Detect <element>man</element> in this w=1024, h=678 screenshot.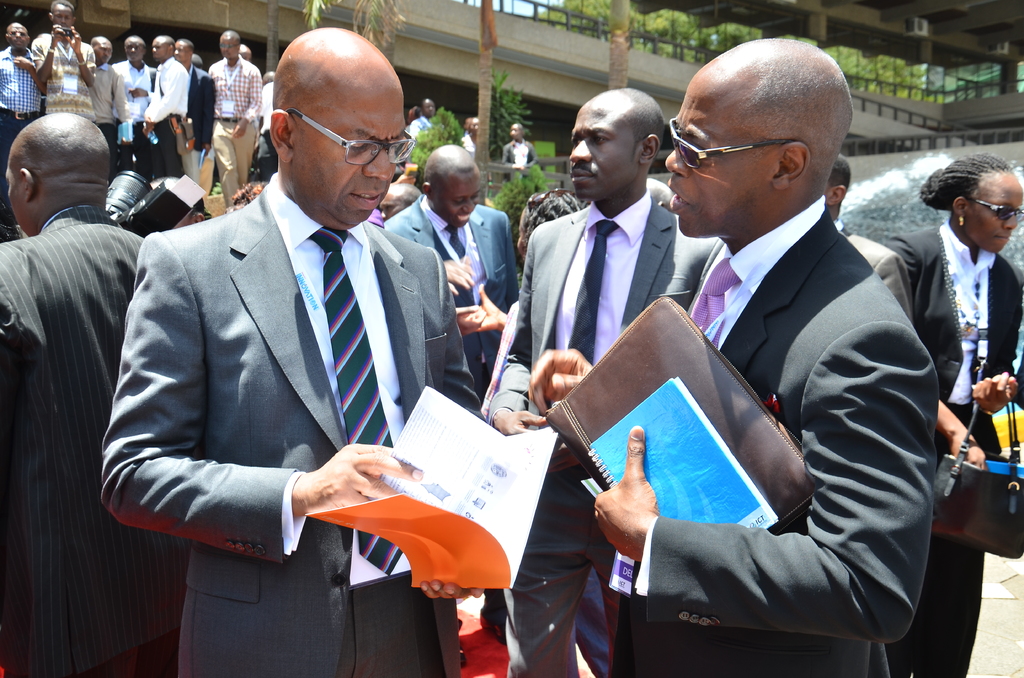
Detection: left=500, top=122, right=537, bottom=183.
